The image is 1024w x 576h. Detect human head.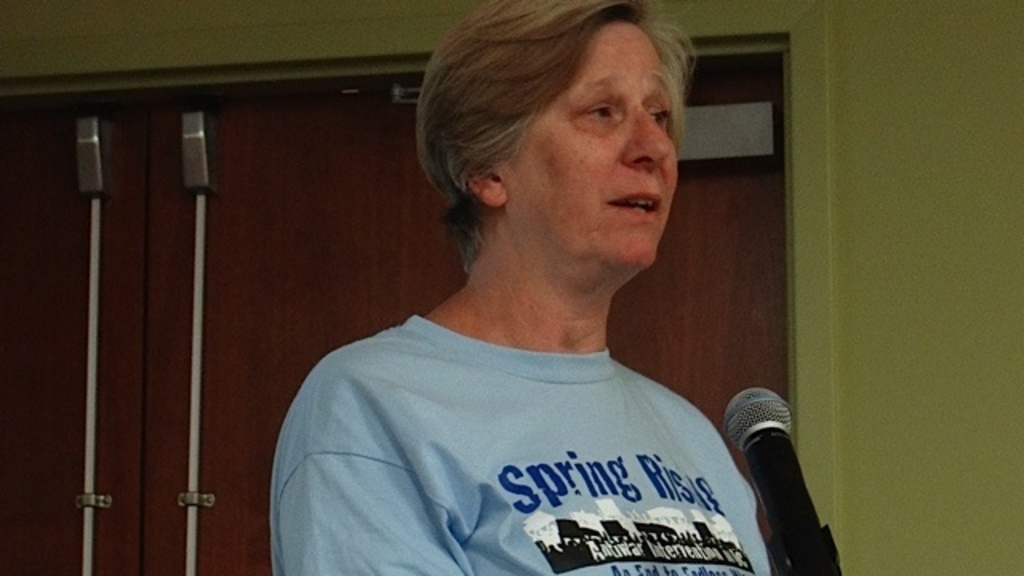
Detection: locate(422, 6, 715, 272).
